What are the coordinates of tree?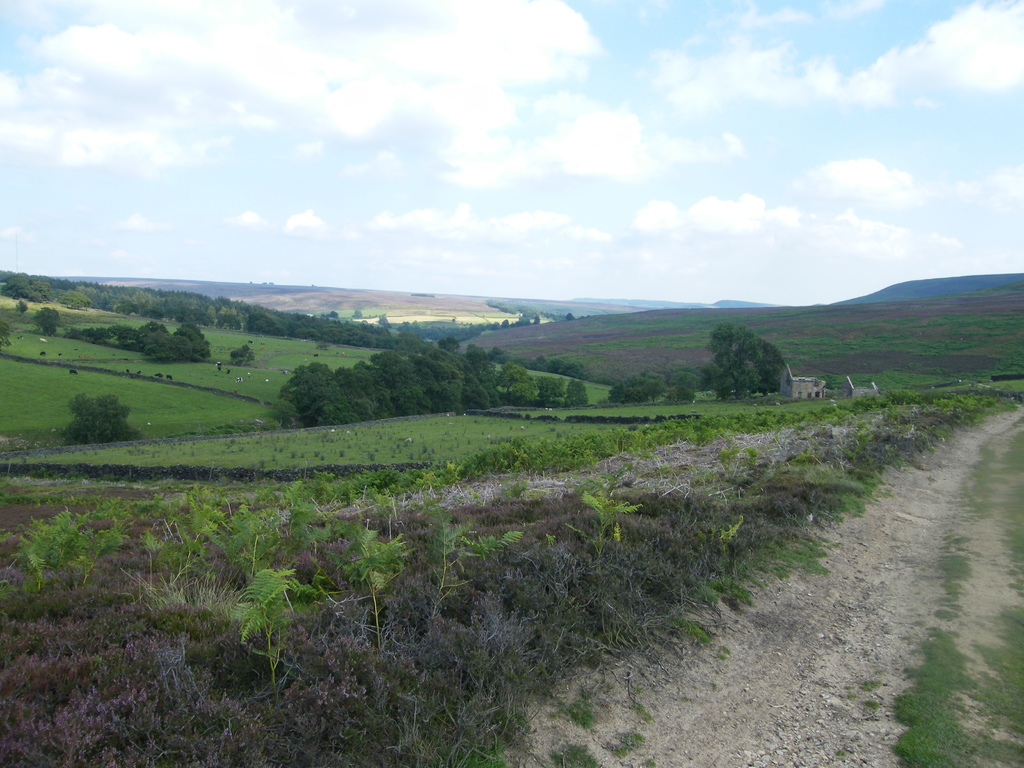
bbox=[565, 314, 575, 323].
